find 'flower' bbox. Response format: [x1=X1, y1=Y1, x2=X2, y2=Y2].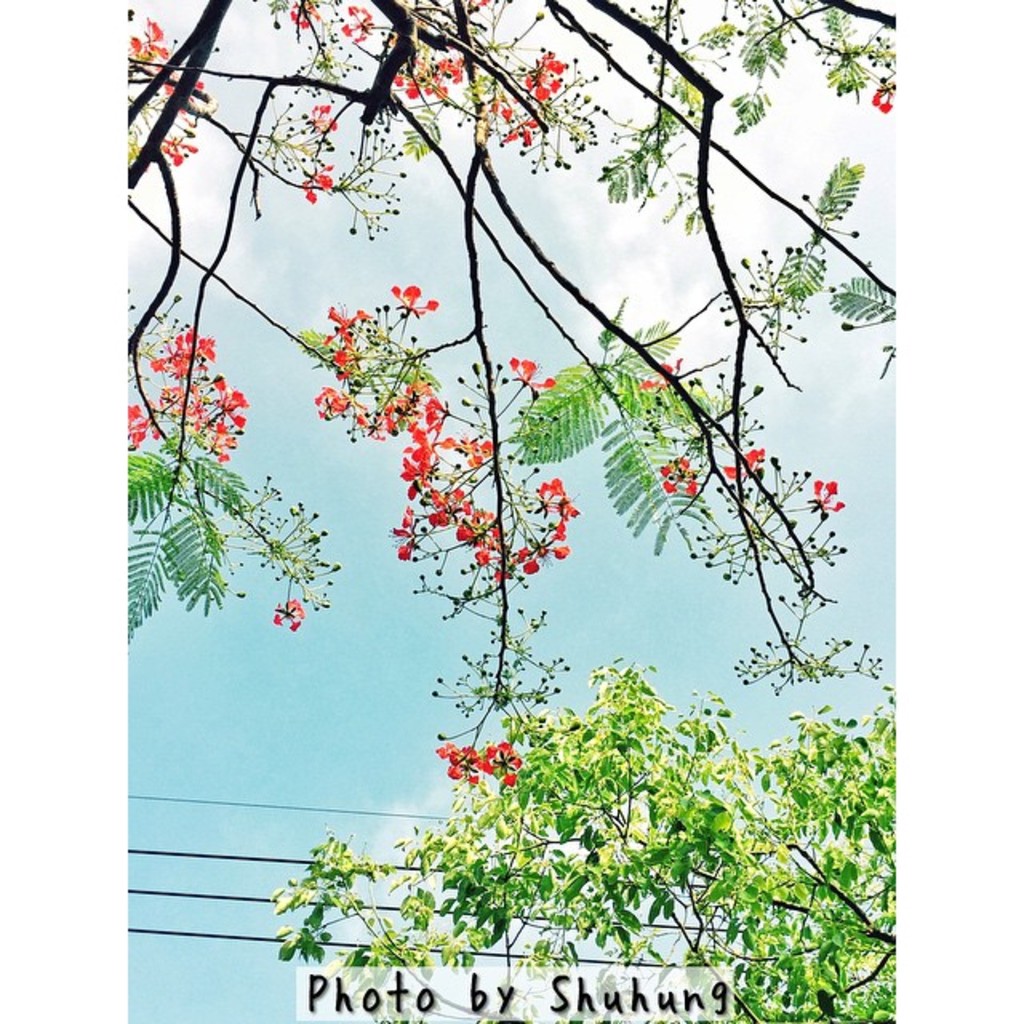
[x1=870, y1=80, x2=893, y2=114].
